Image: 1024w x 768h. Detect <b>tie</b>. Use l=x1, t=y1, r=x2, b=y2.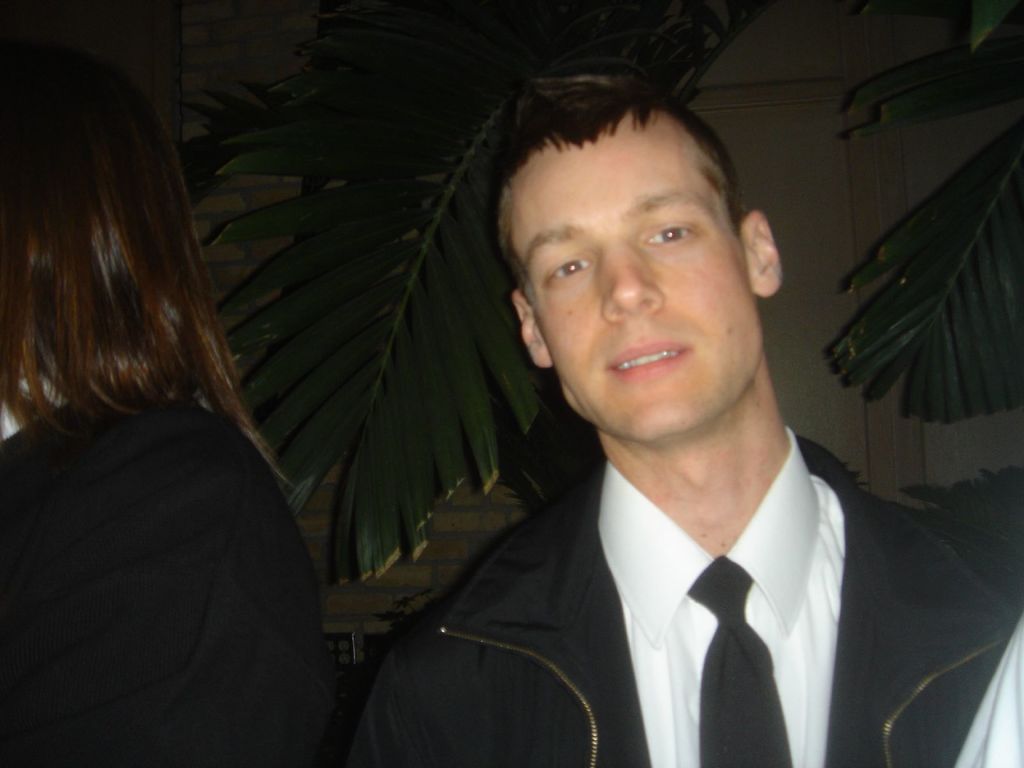
l=705, t=567, r=780, b=755.
